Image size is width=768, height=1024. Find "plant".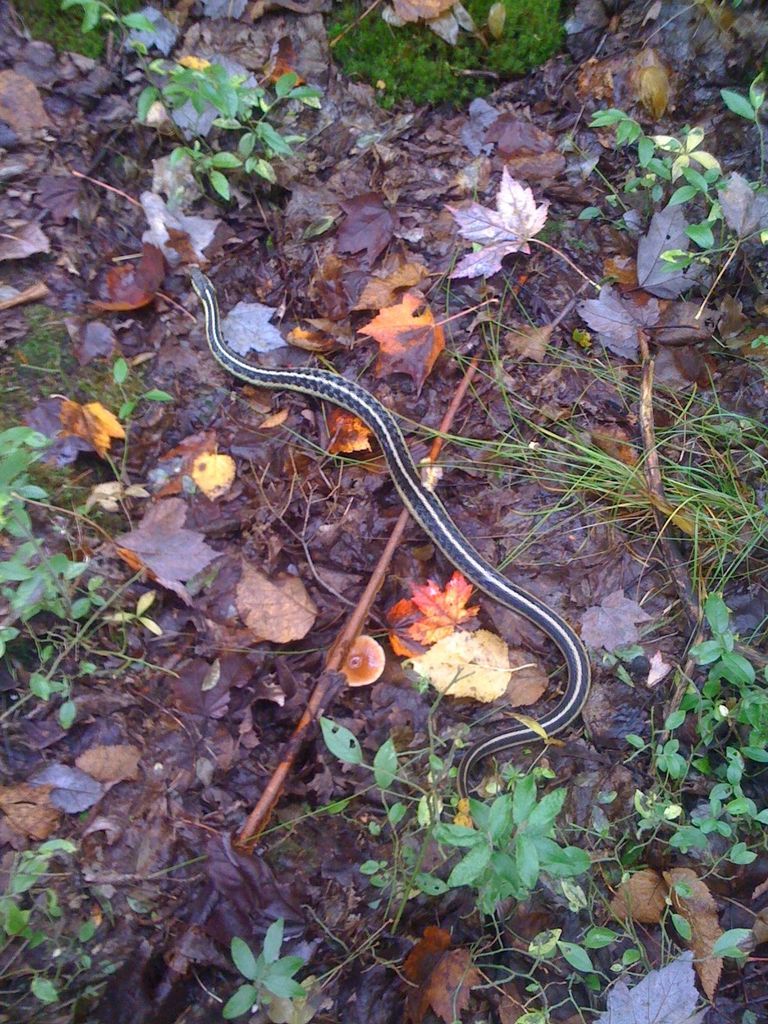
left=0, top=342, right=207, bottom=751.
